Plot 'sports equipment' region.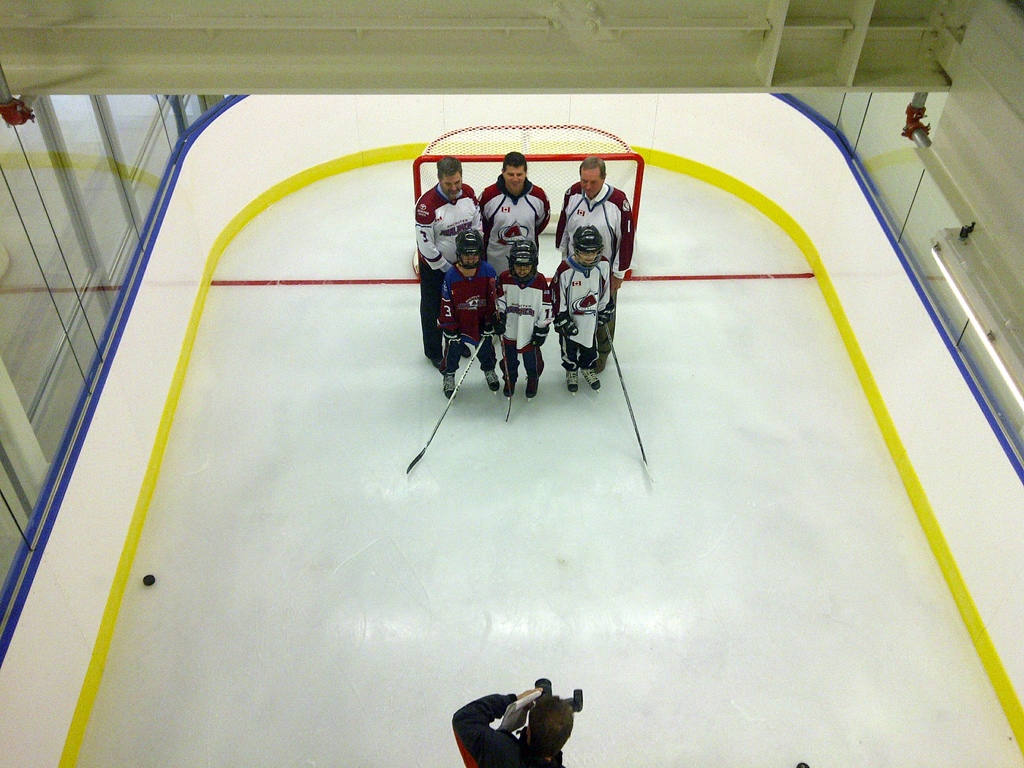
Plotted at Rect(566, 367, 579, 397).
